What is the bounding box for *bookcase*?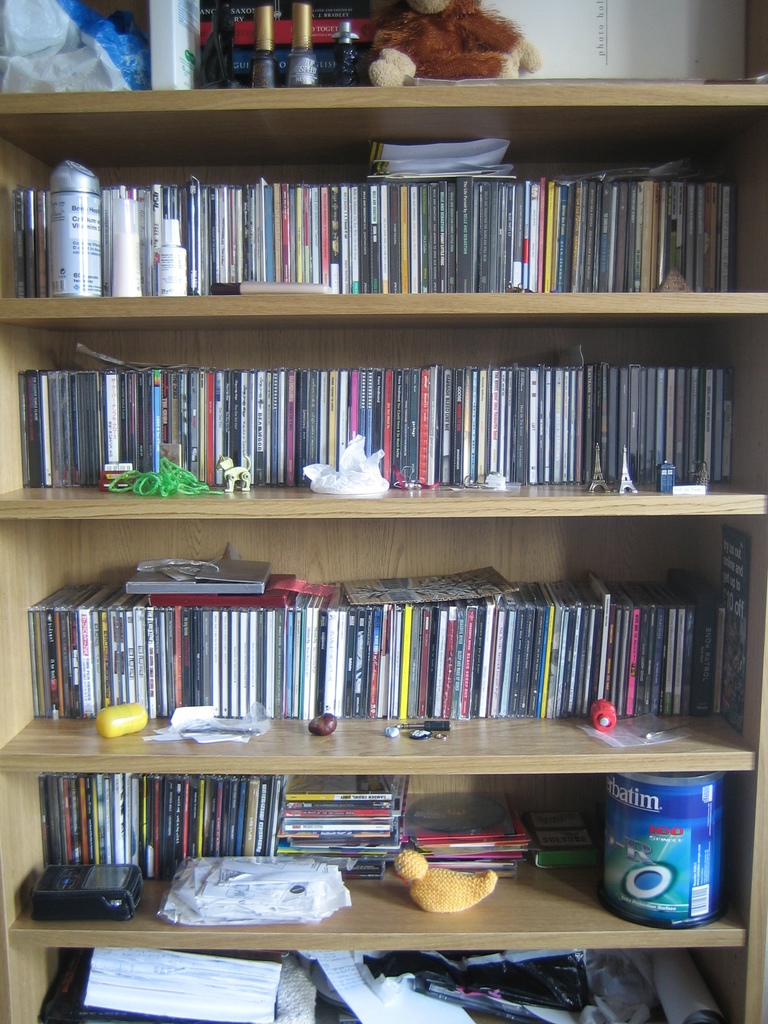
Rect(0, 0, 767, 1023).
